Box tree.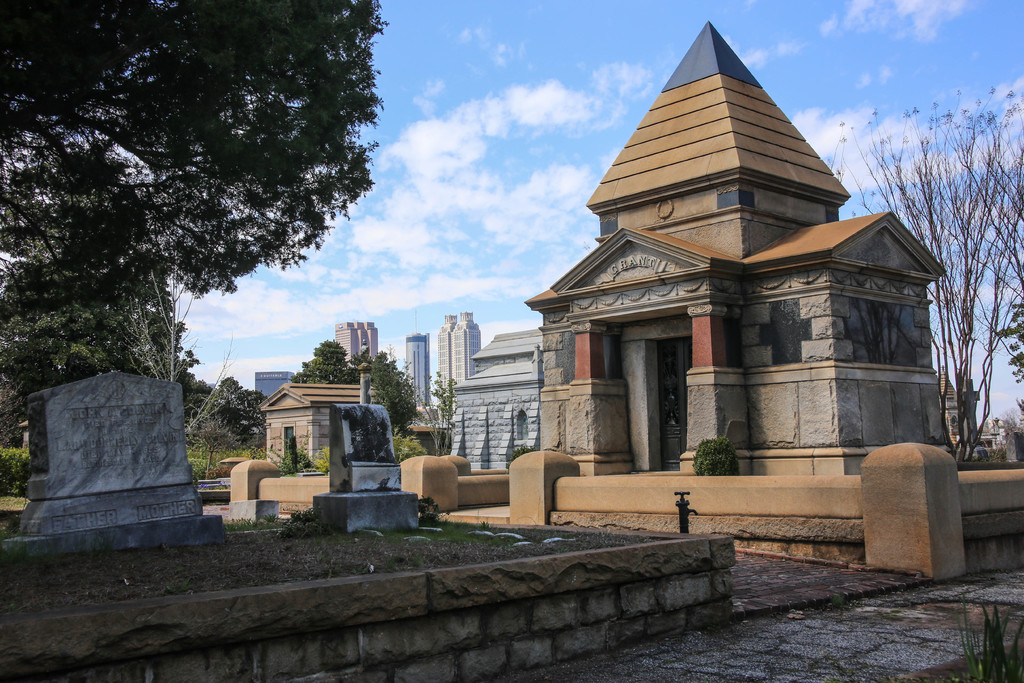
{"left": 403, "top": 365, "right": 476, "bottom": 464}.
